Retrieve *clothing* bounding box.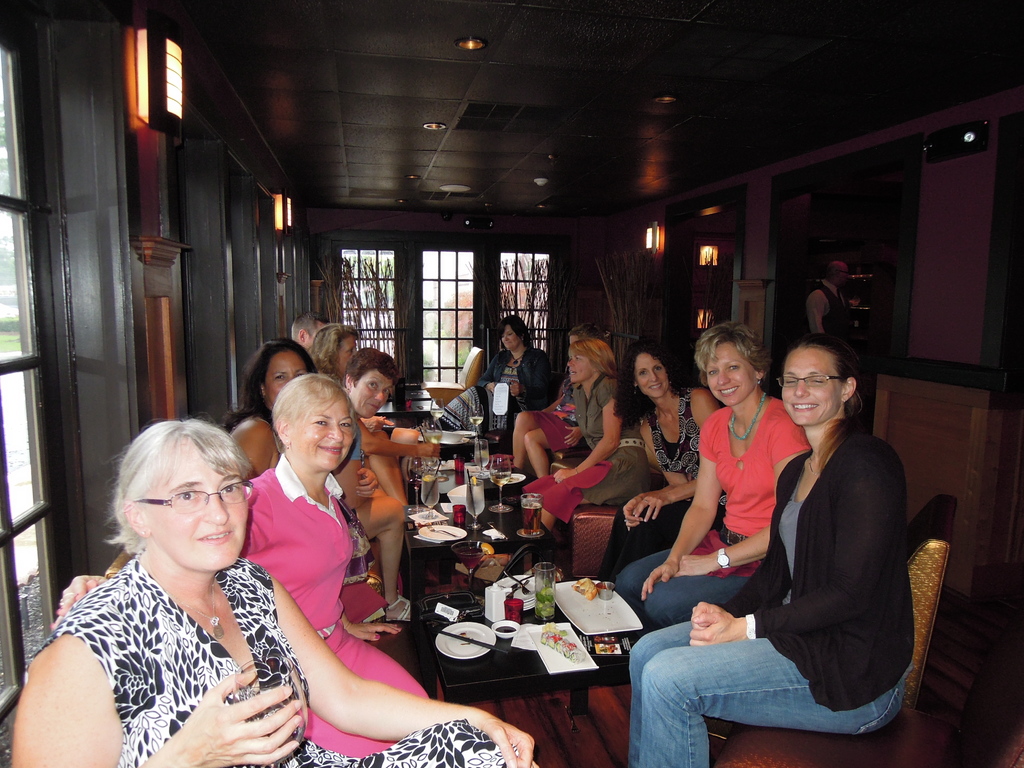
Bounding box: 310,323,369,371.
